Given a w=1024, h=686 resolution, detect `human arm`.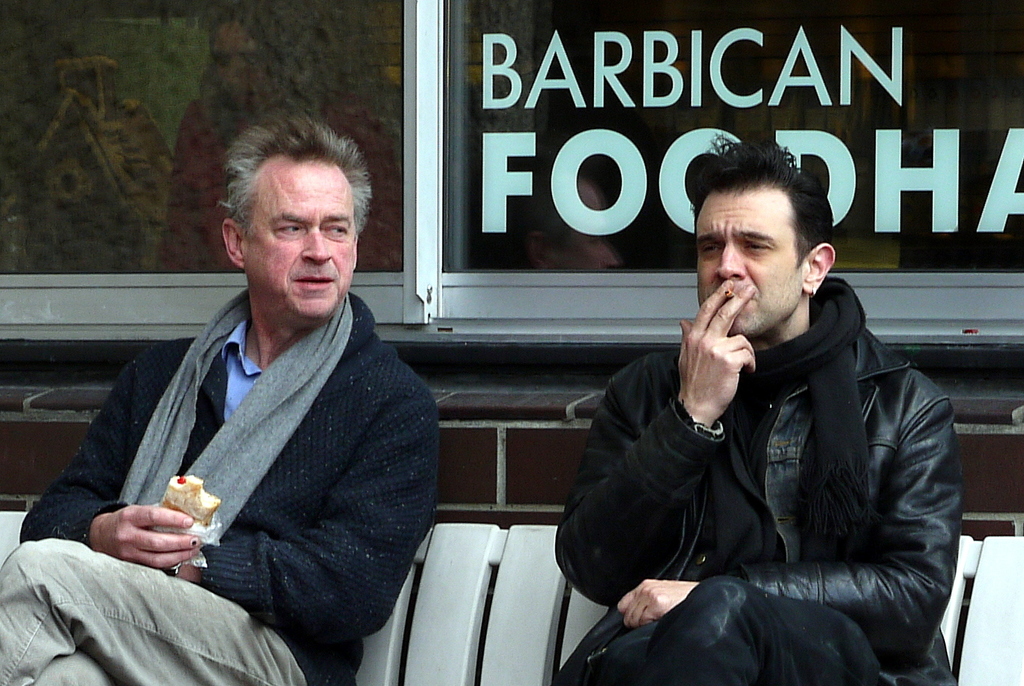
<box>613,359,964,633</box>.
